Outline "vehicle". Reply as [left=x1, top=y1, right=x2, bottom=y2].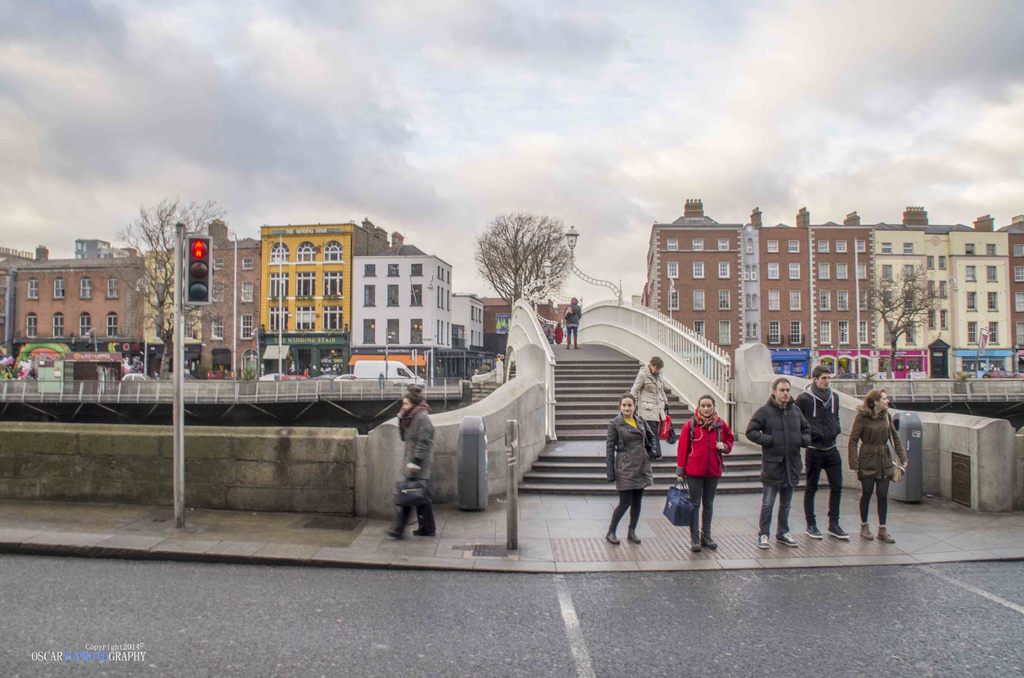
[left=333, top=372, right=349, bottom=385].
